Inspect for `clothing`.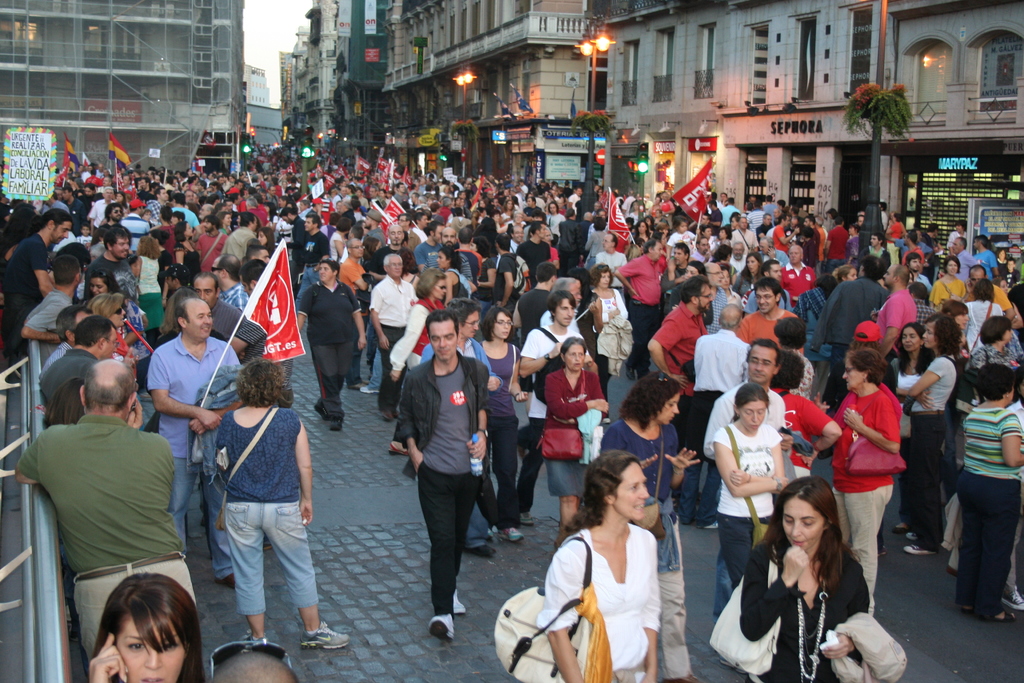
Inspection: detection(646, 303, 708, 512).
